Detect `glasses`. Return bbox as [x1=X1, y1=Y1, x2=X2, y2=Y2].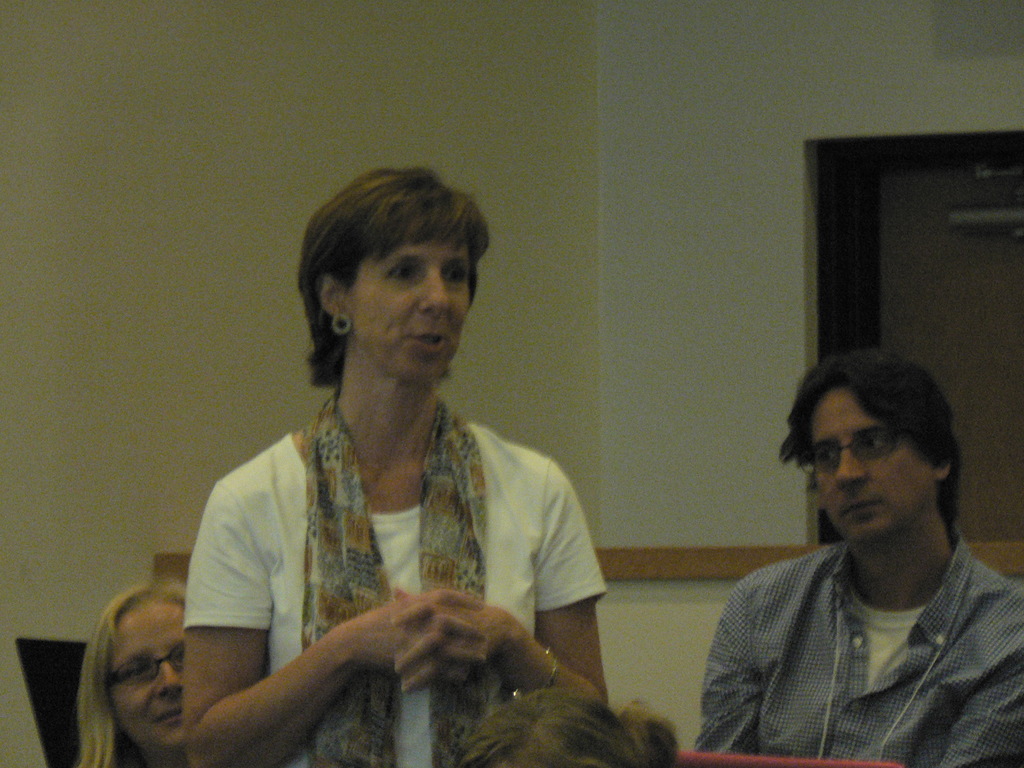
[x1=100, y1=646, x2=186, y2=691].
